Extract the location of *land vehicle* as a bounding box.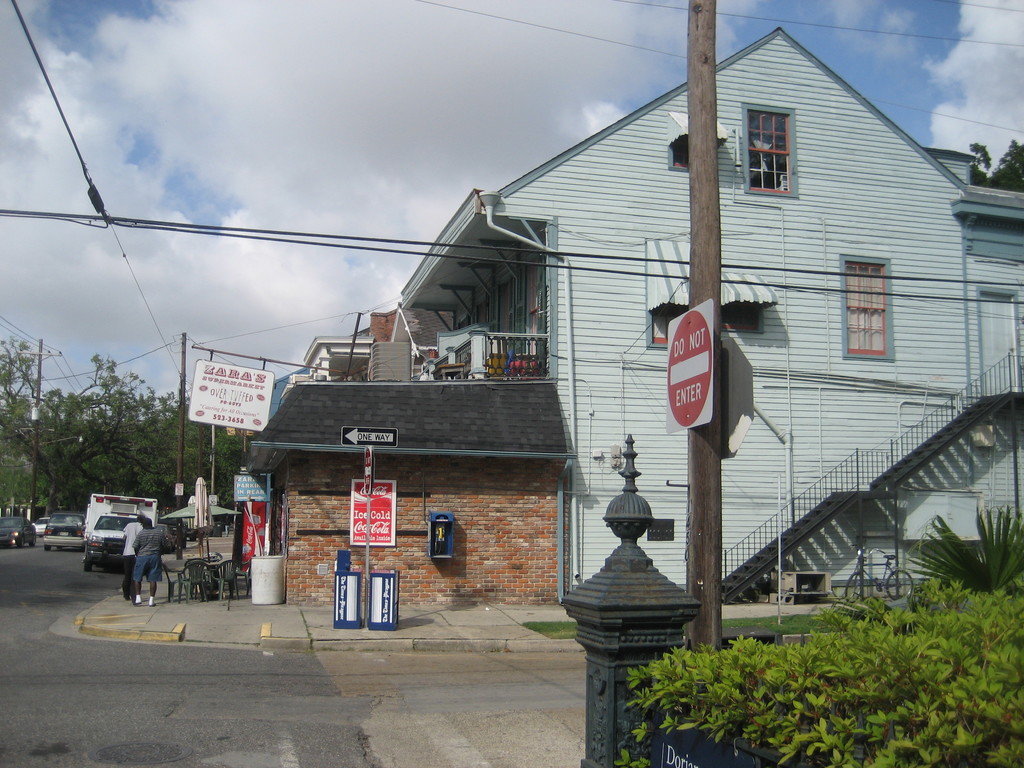
BBox(83, 497, 159, 564).
